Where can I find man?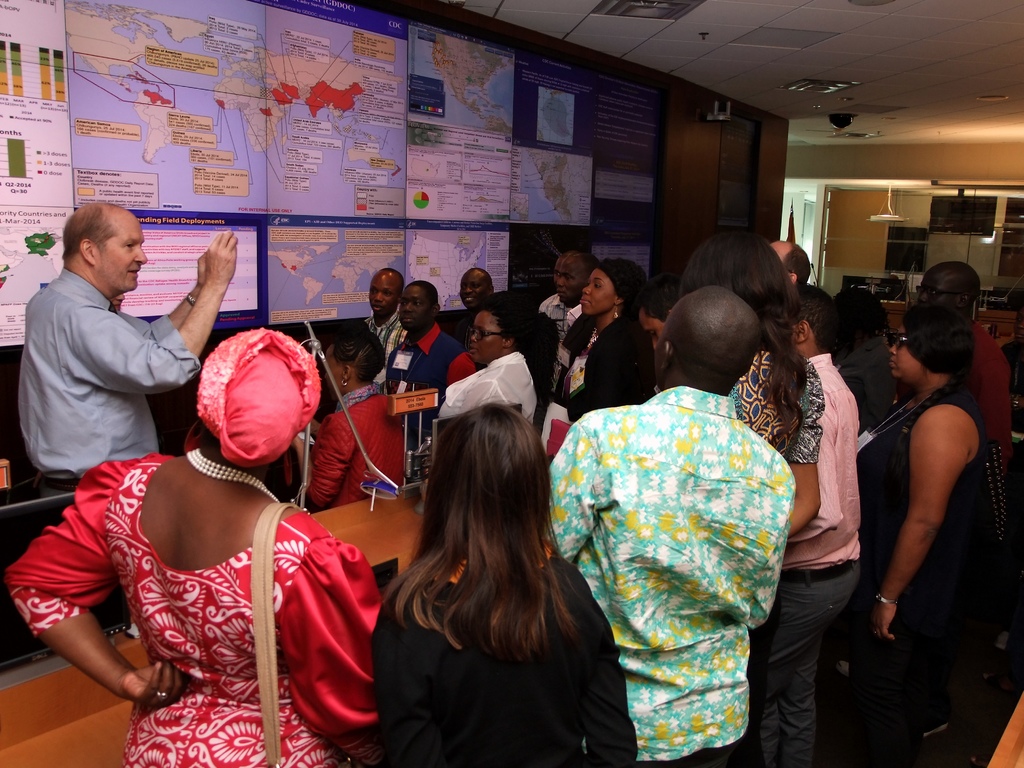
You can find it at pyautogui.locateOnScreen(766, 285, 861, 767).
